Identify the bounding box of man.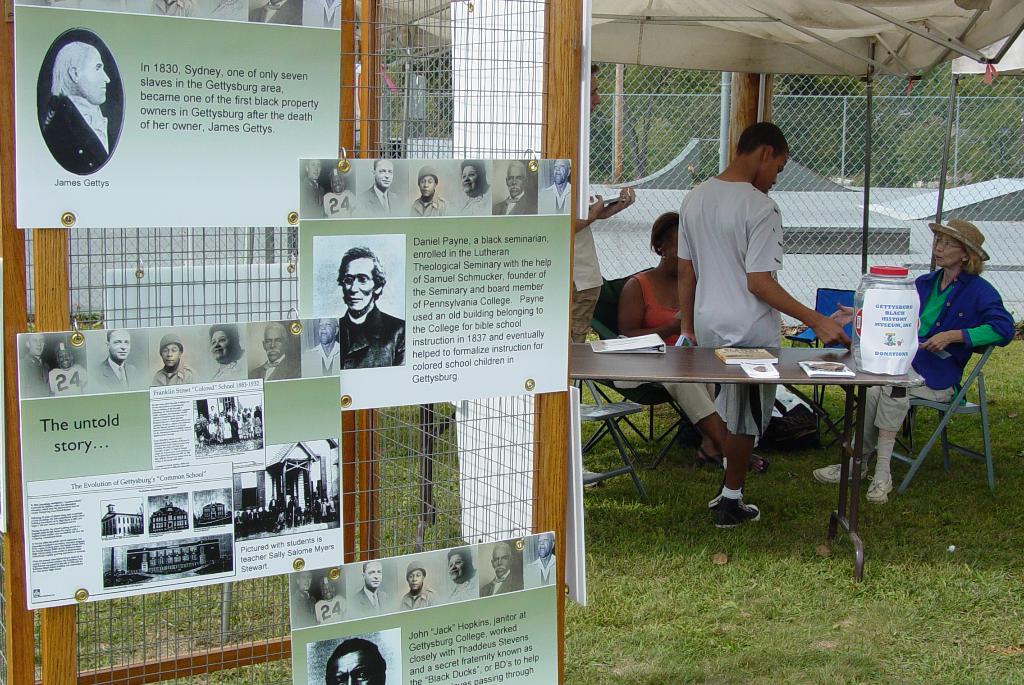
{"x1": 675, "y1": 122, "x2": 854, "y2": 525}.
